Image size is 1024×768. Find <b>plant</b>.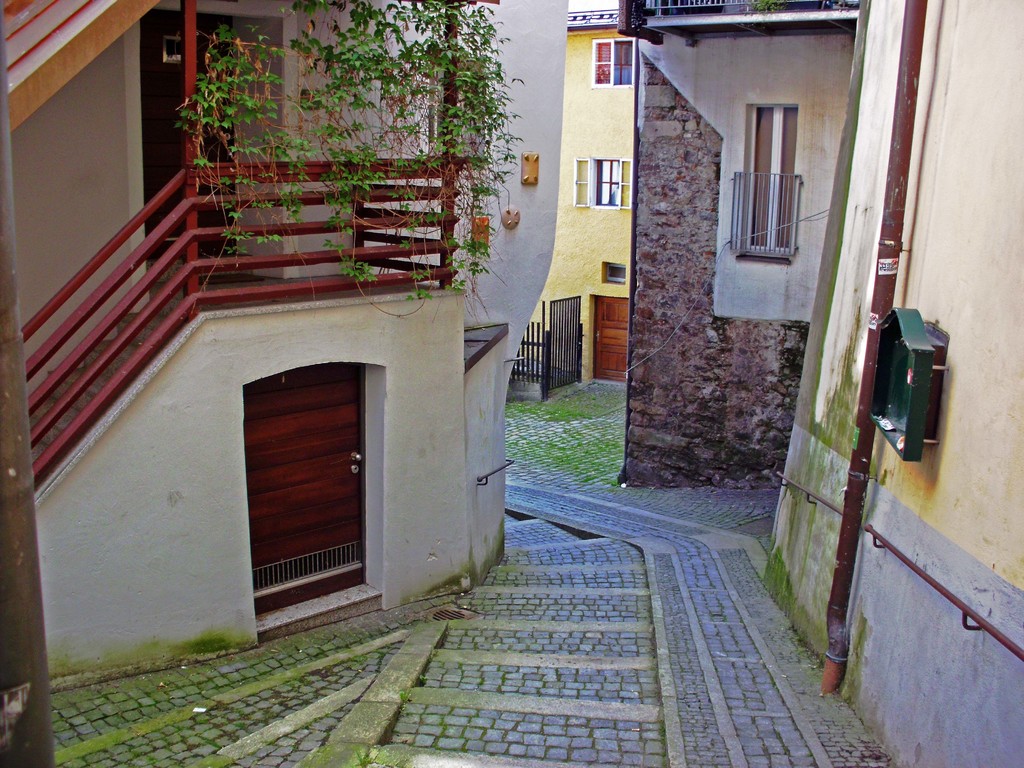
bbox=(325, 730, 332, 740).
